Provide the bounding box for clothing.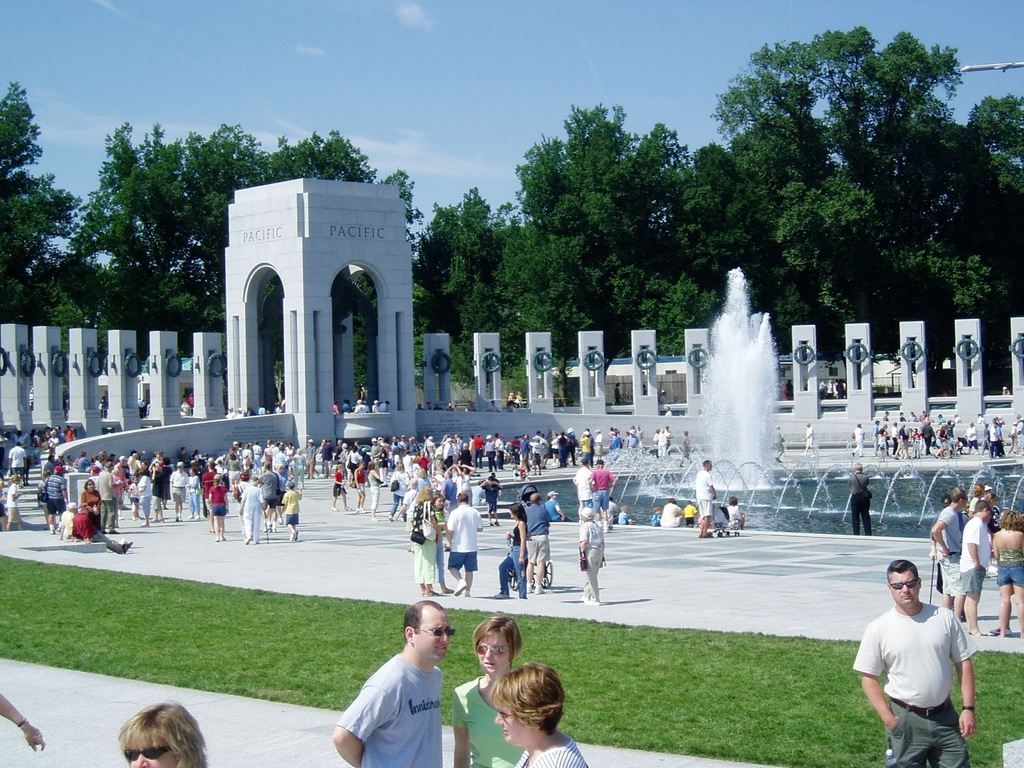
518,743,591,767.
